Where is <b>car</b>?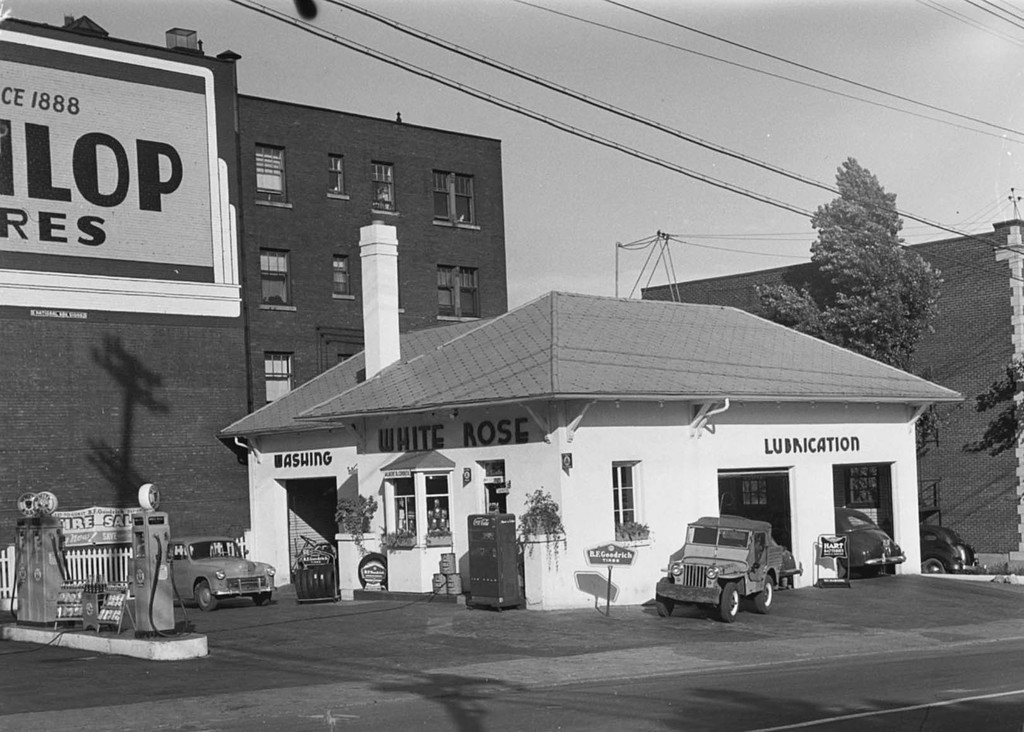
BBox(169, 532, 273, 607).
